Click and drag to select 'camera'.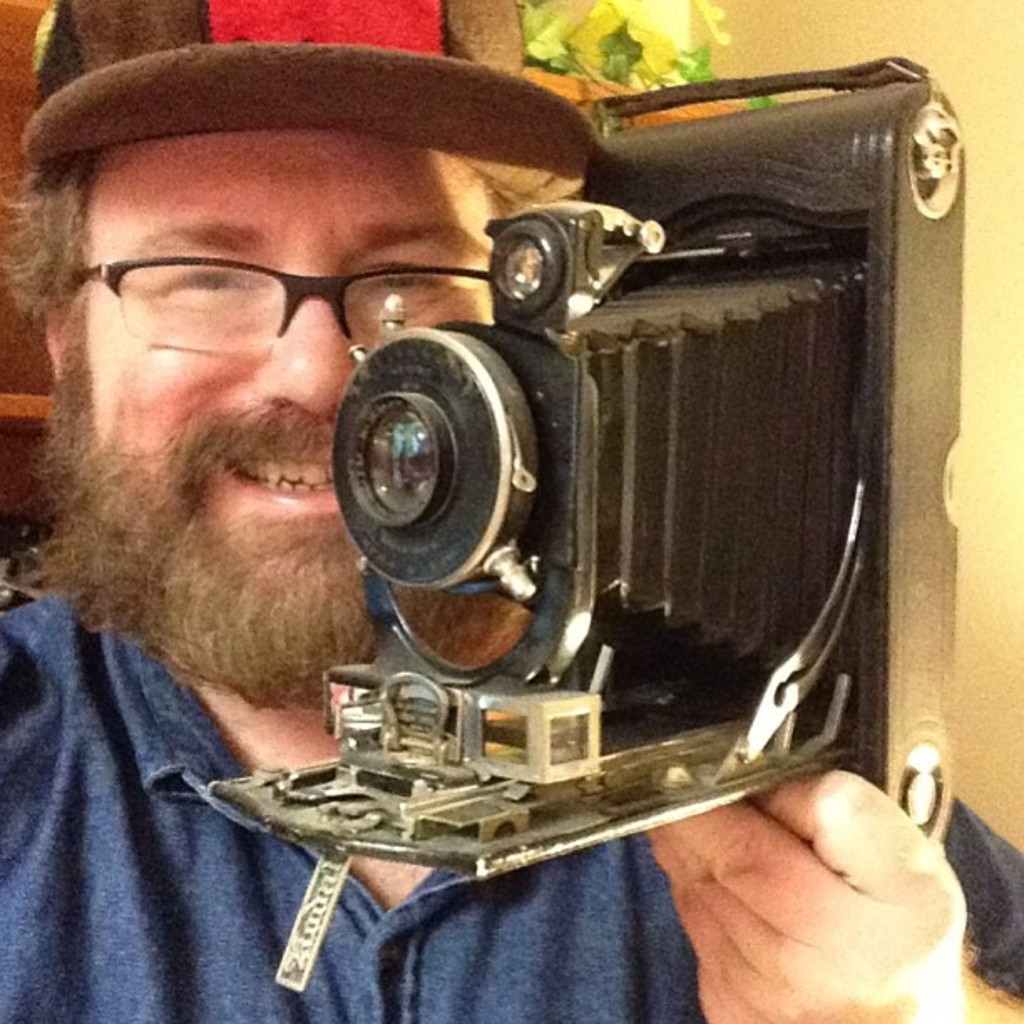
Selection: [x1=202, y1=50, x2=974, y2=989].
